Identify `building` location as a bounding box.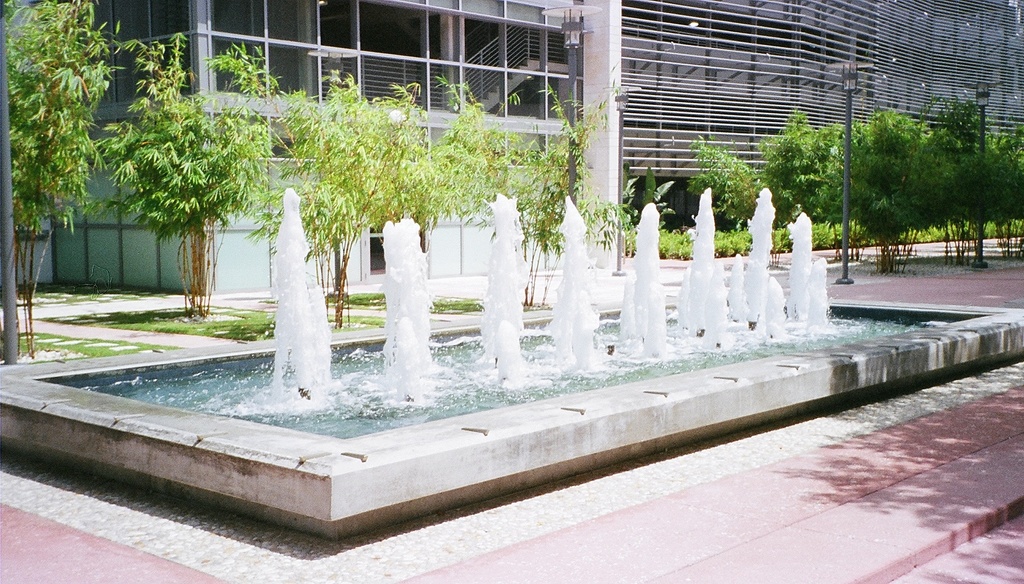
[0,0,622,298].
